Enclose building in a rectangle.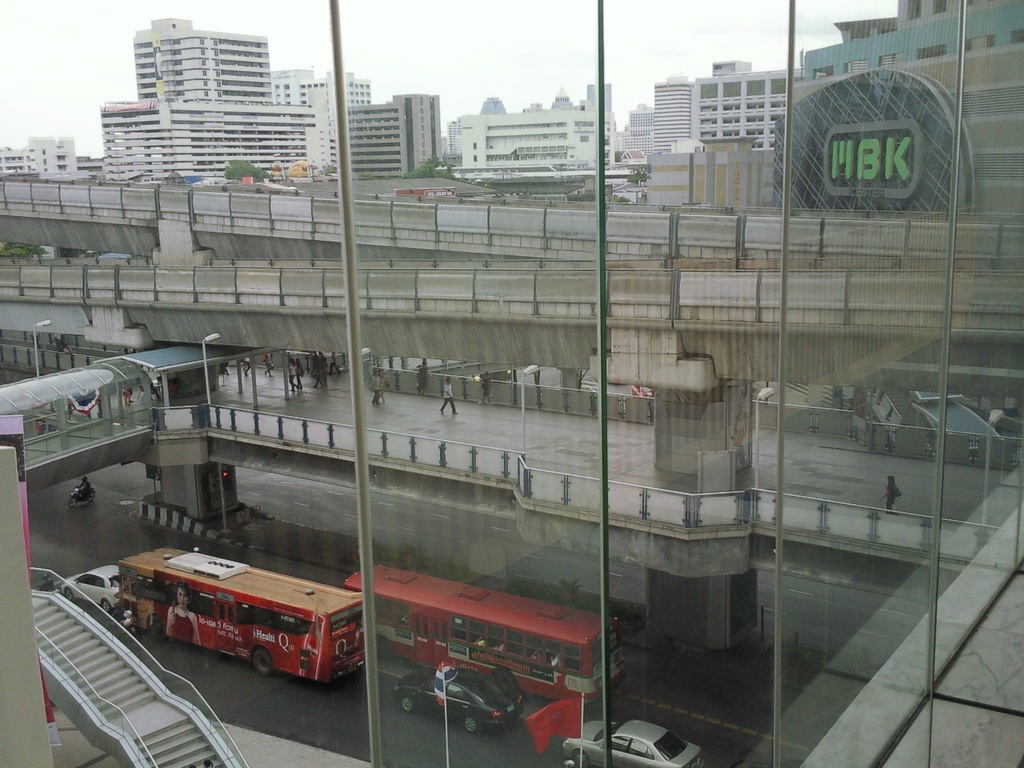
0/138/42/184.
